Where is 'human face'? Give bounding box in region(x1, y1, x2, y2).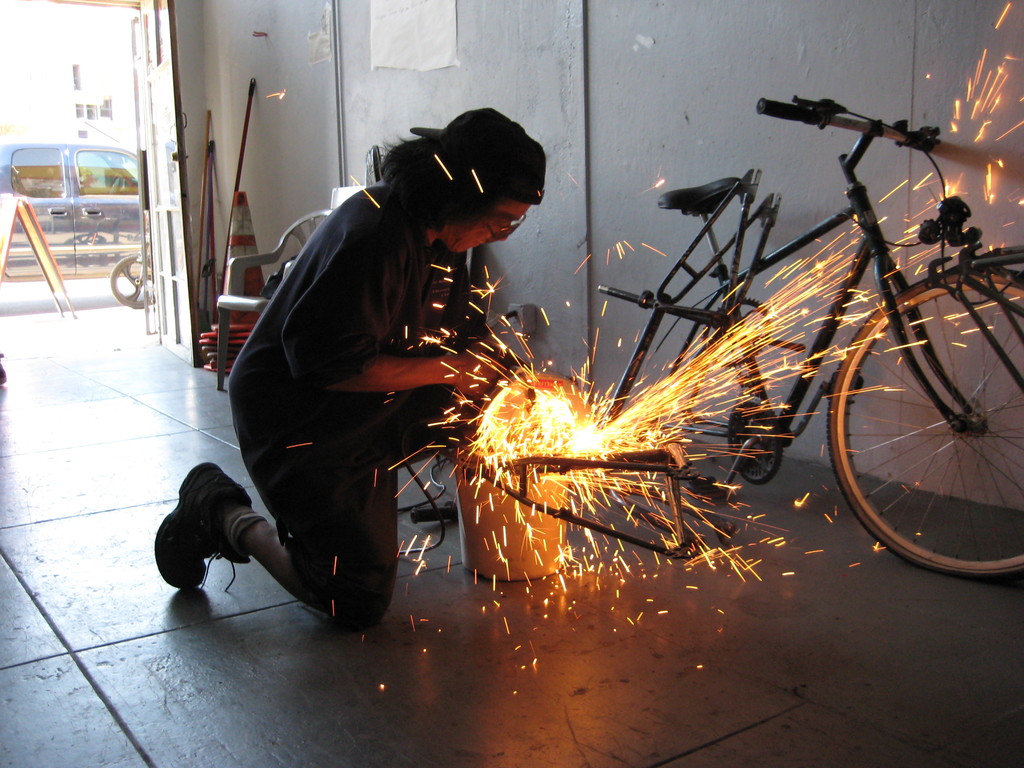
region(444, 203, 537, 252).
